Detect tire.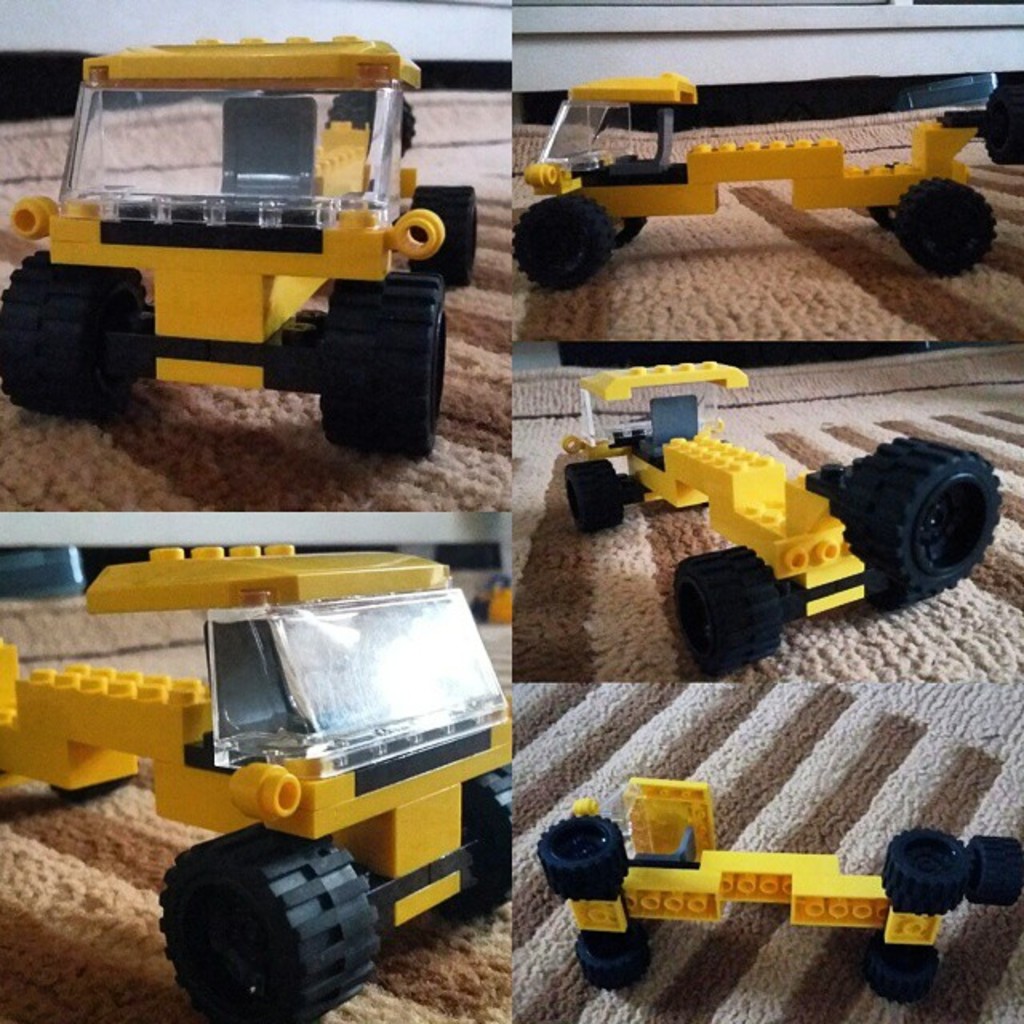
Detected at [x1=845, y1=440, x2=1003, y2=606].
